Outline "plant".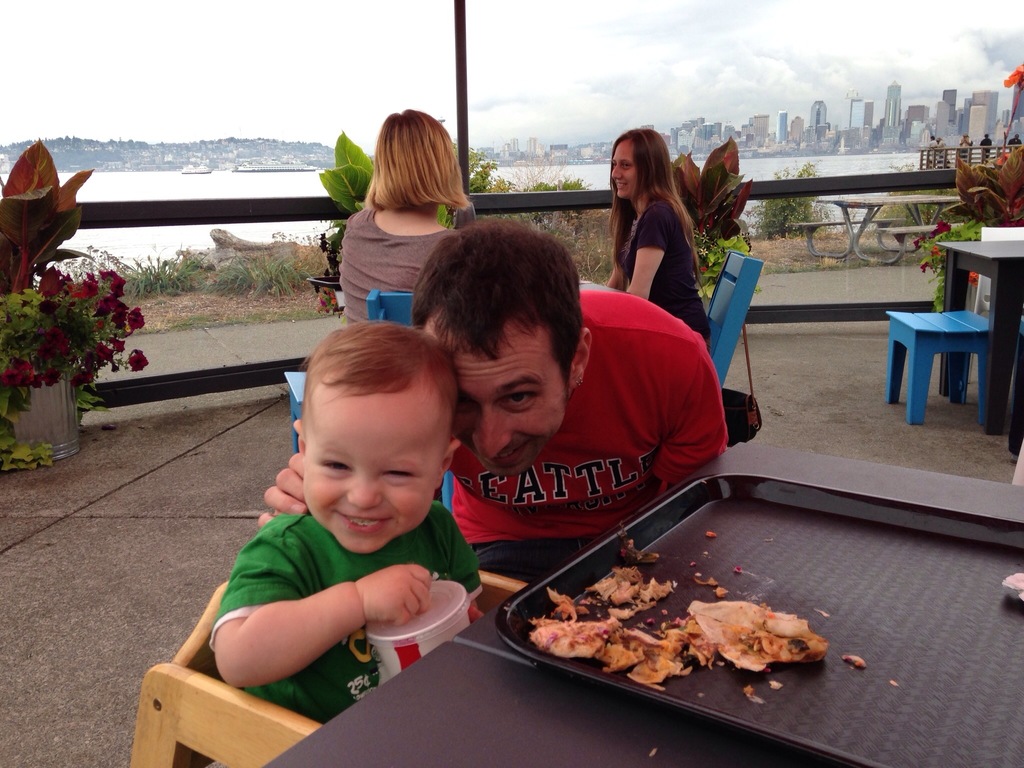
Outline: l=908, t=214, r=988, b=317.
